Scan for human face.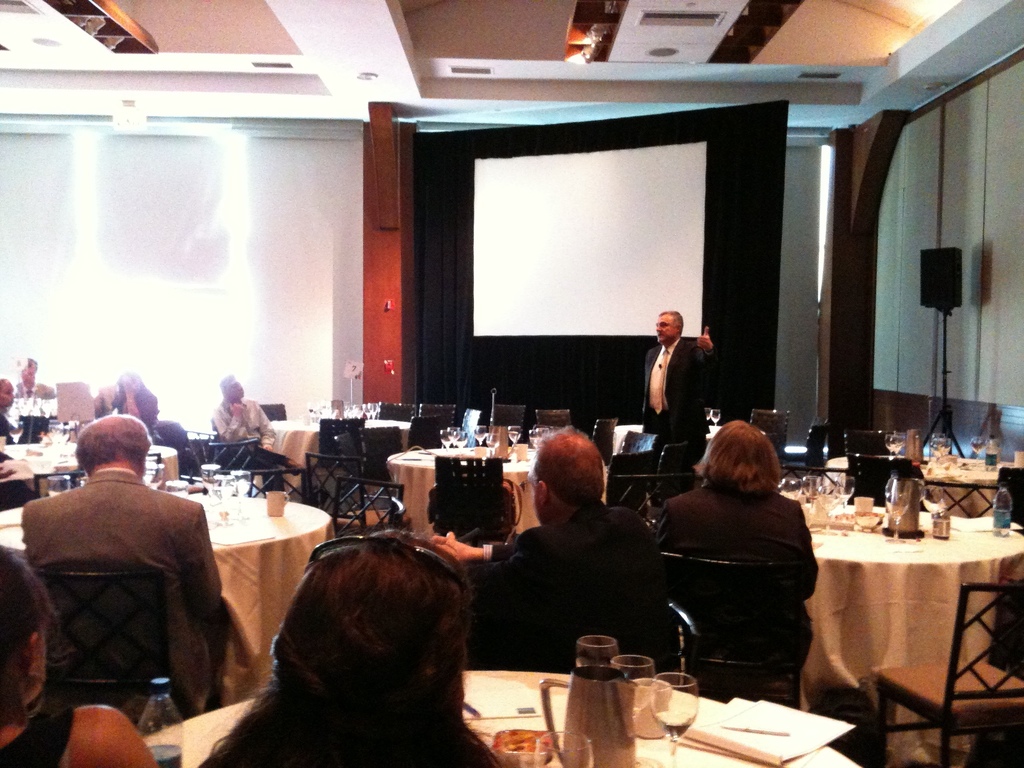
Scan result: Rect(656, 310, 675, 342).
